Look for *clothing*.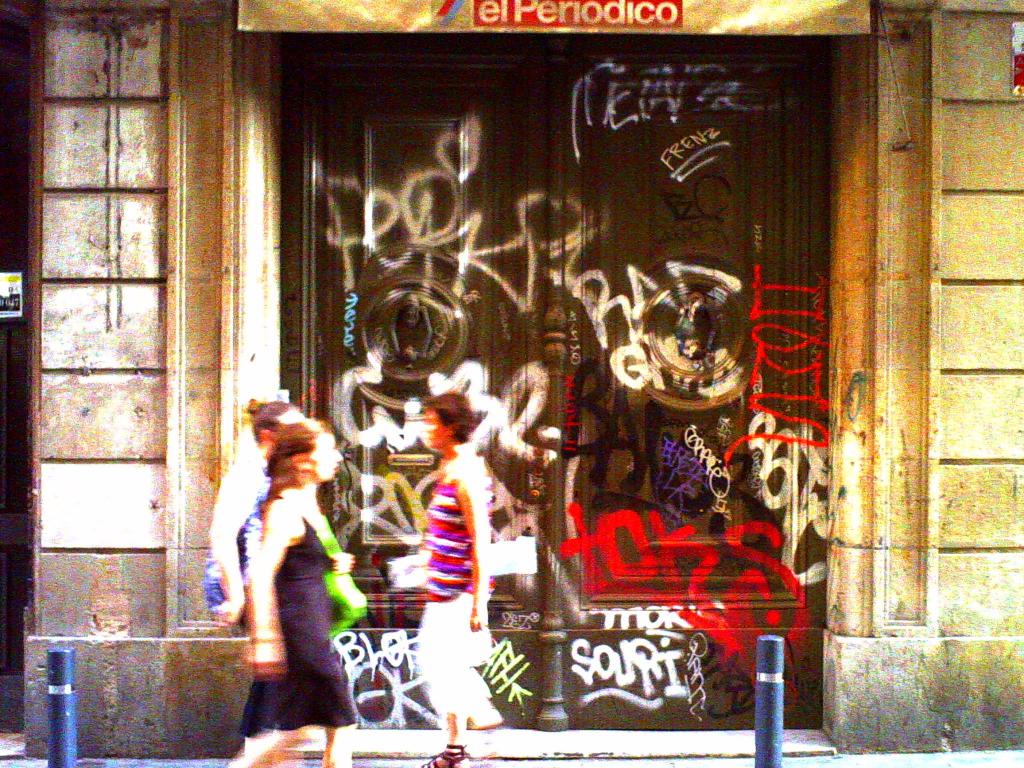
Found: rect(397, 403, 490, 703).
